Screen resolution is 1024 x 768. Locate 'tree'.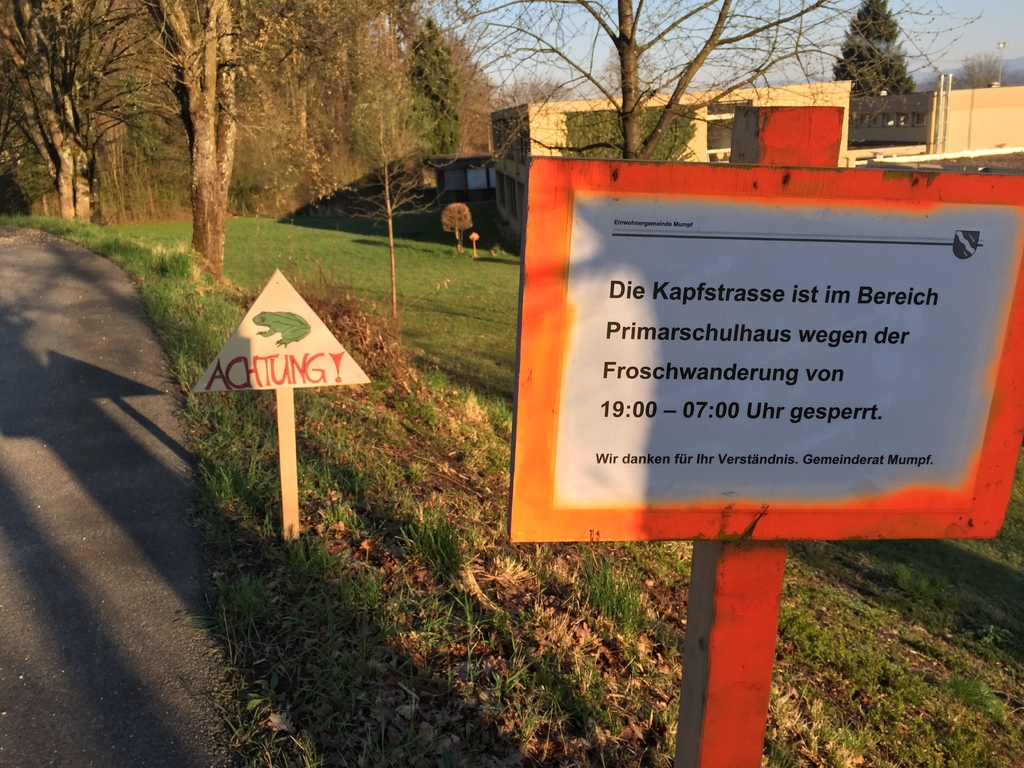
rect(337, 135, 447, 331).
